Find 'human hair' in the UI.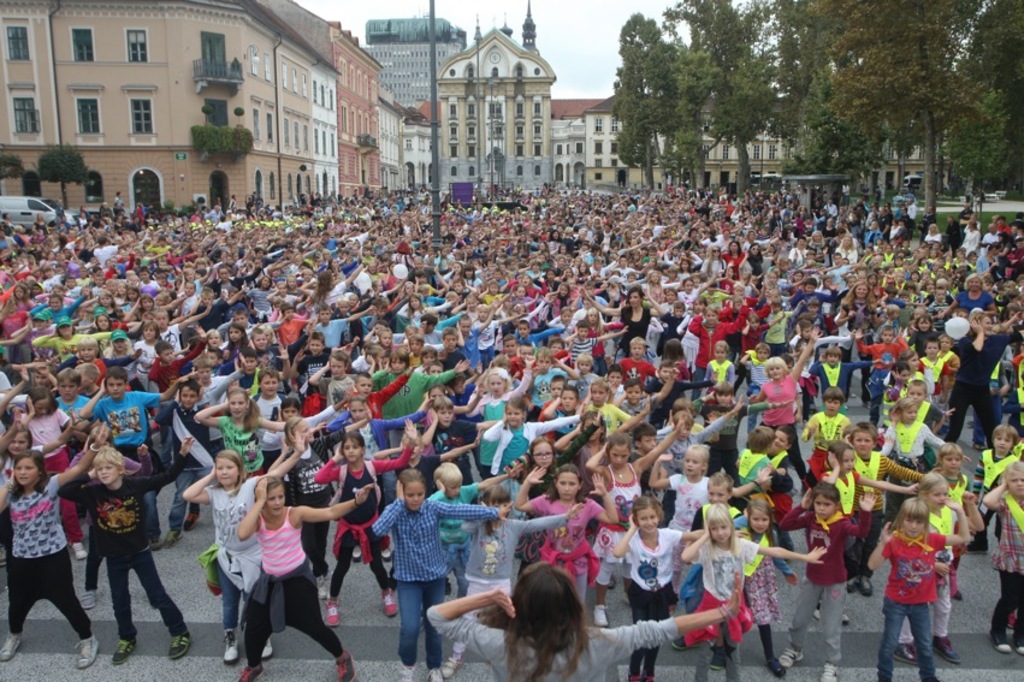
UI element at (704, 504, 736, 556).
